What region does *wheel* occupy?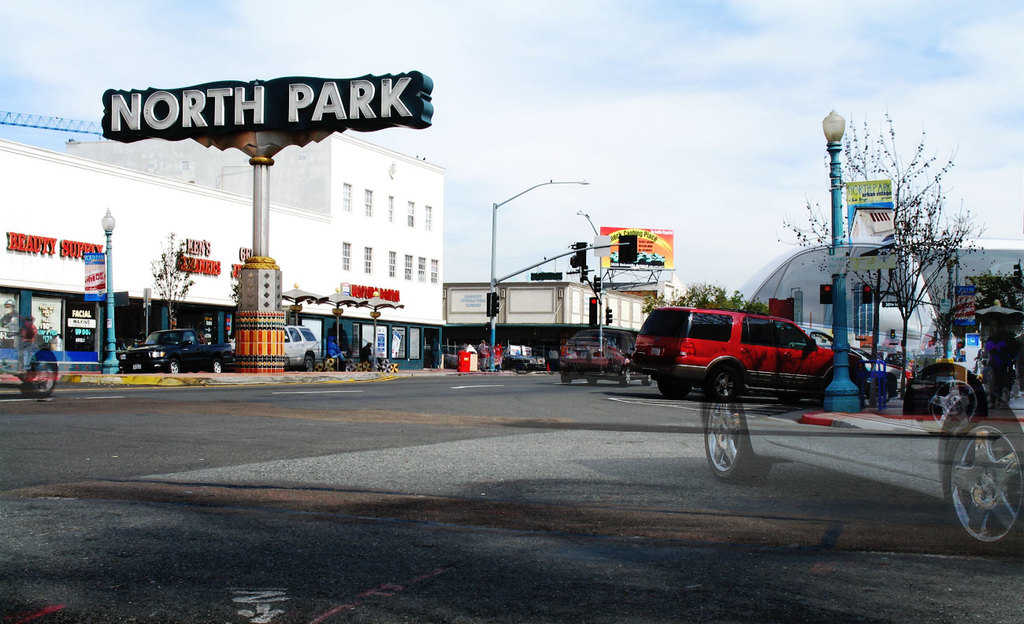
pyautogui.locateOnScreen(169, 358, 179, 376).
